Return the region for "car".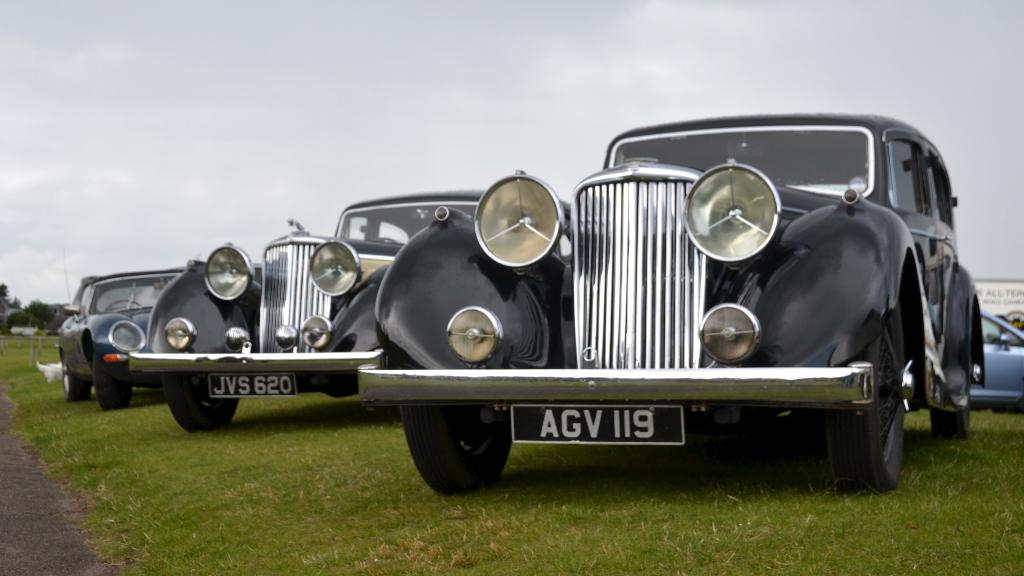
region(127, 196, 484, 427).
